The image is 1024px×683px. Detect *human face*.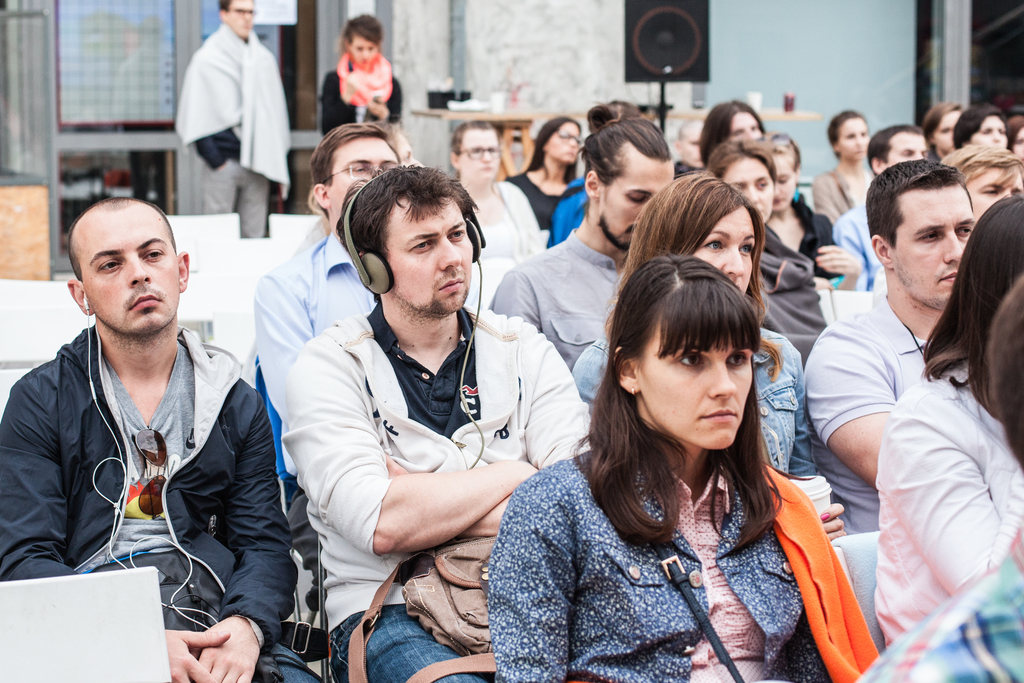
Detection: pyautogui.locateOnScreen(973, 115, 1007, 150).
